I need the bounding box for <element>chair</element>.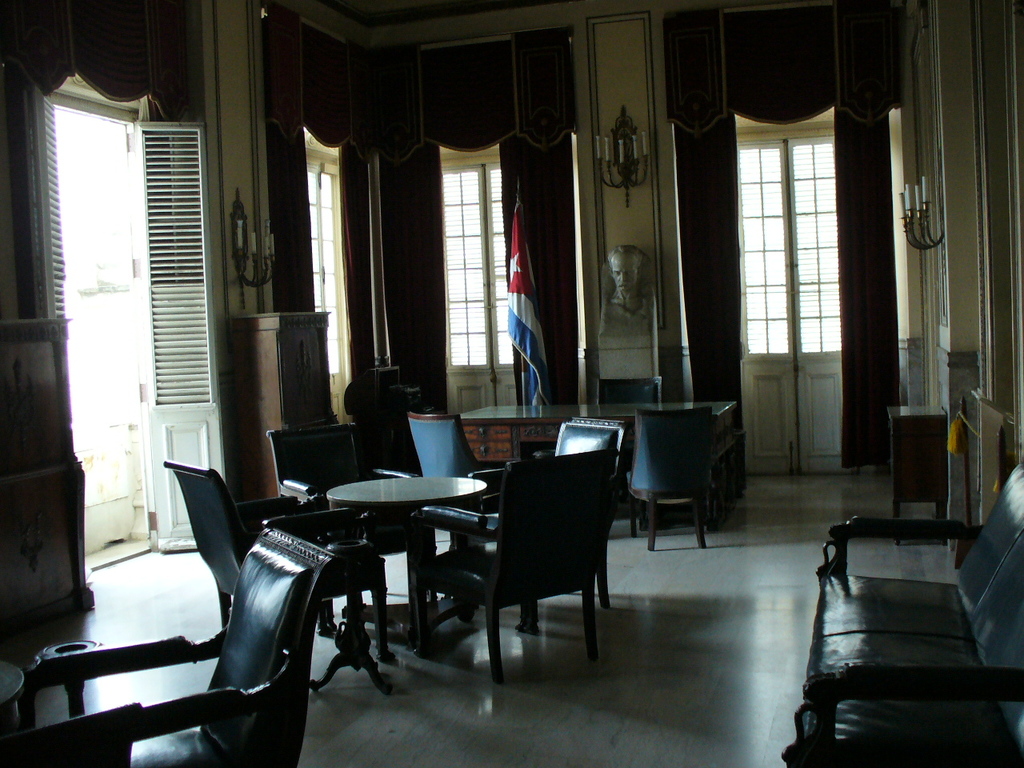
Here it is: l=450, t=430, r=618, b=694.
